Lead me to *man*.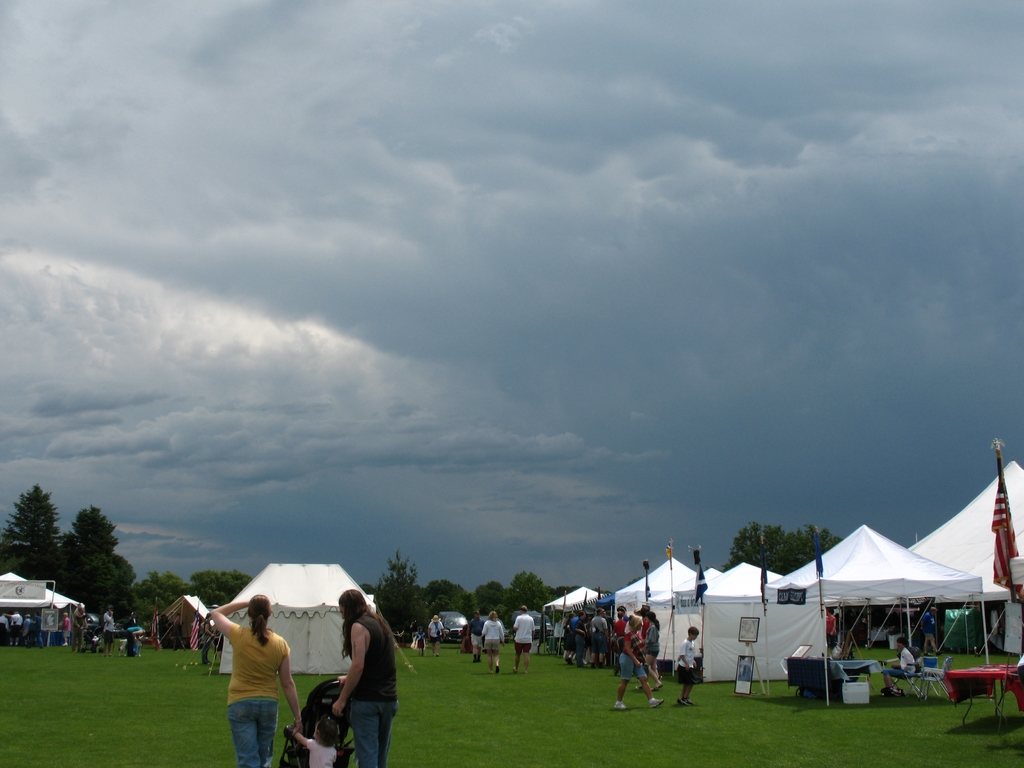
Lead to <bbox>76, 607, 88, 650</bbox>.
